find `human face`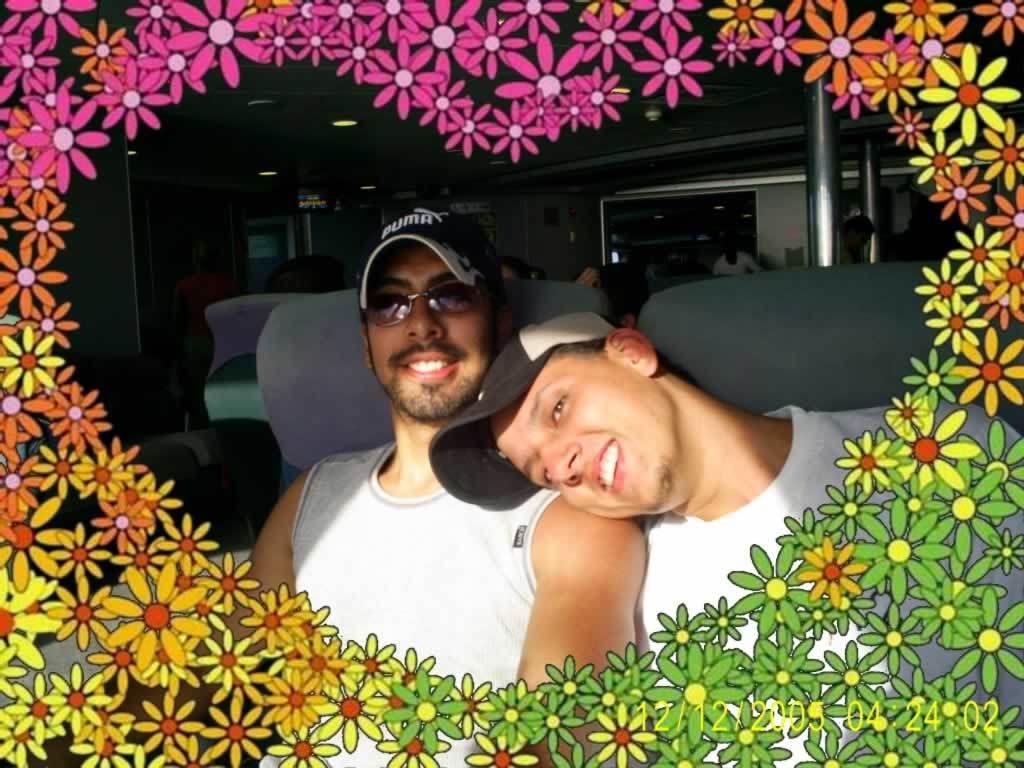
{"left": 369, "top": 240, "right": 490, "bottom": 420}
